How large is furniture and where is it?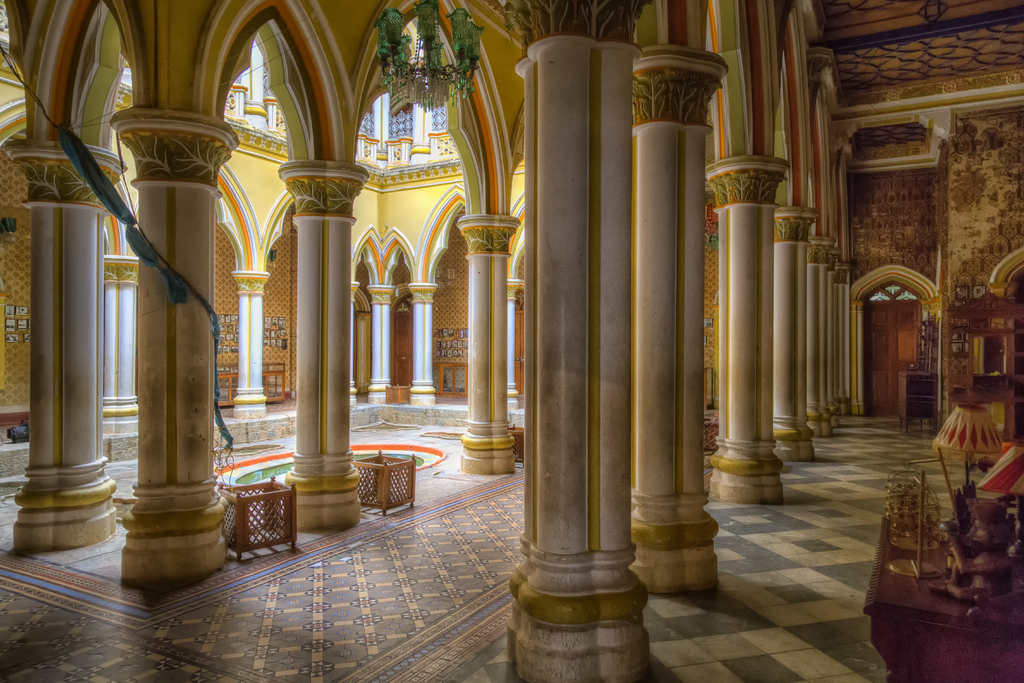
Bounding box: Rect(350, 449, 416, 514).
